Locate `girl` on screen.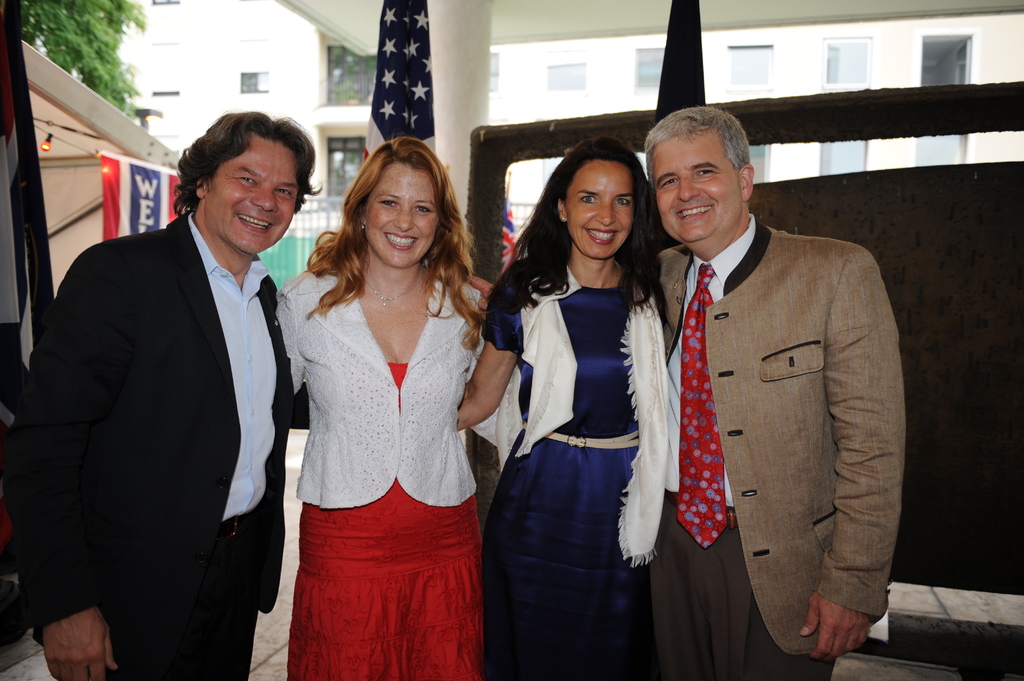
On screen at Rect(454, 137, 677, 680).
